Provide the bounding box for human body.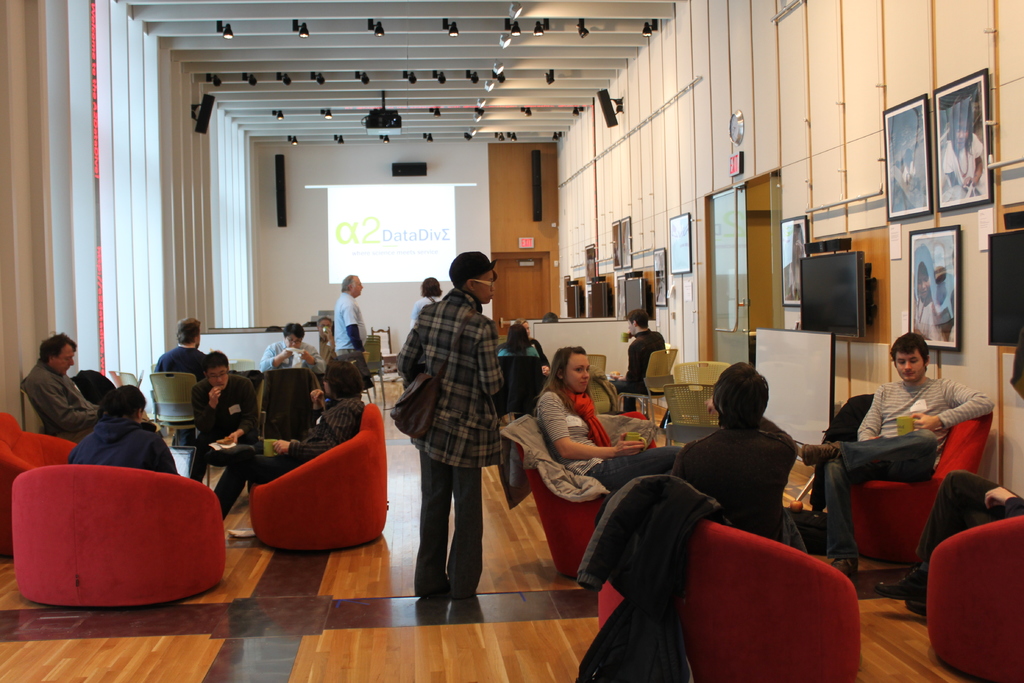
{"left": 893, "top": 177, "right": 927, "bottom": 213}.
